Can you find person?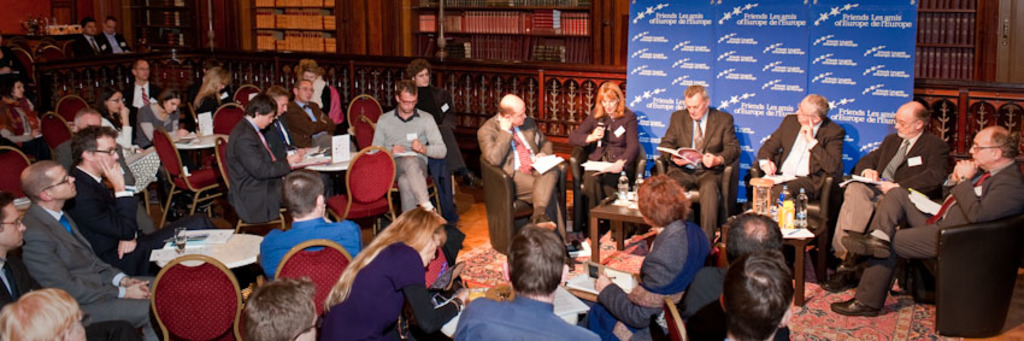
Yes, bounding box: <box>0,288,94,340</box>.
